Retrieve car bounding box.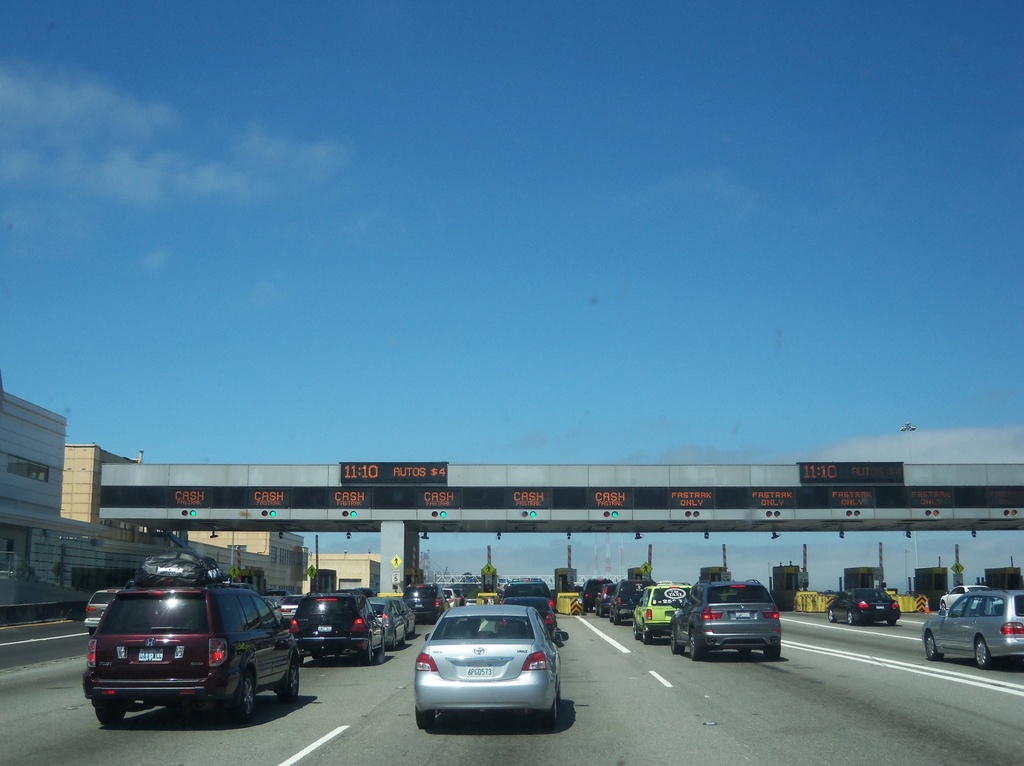
Bounding box: bbox=(402, 608, 562, 742).
